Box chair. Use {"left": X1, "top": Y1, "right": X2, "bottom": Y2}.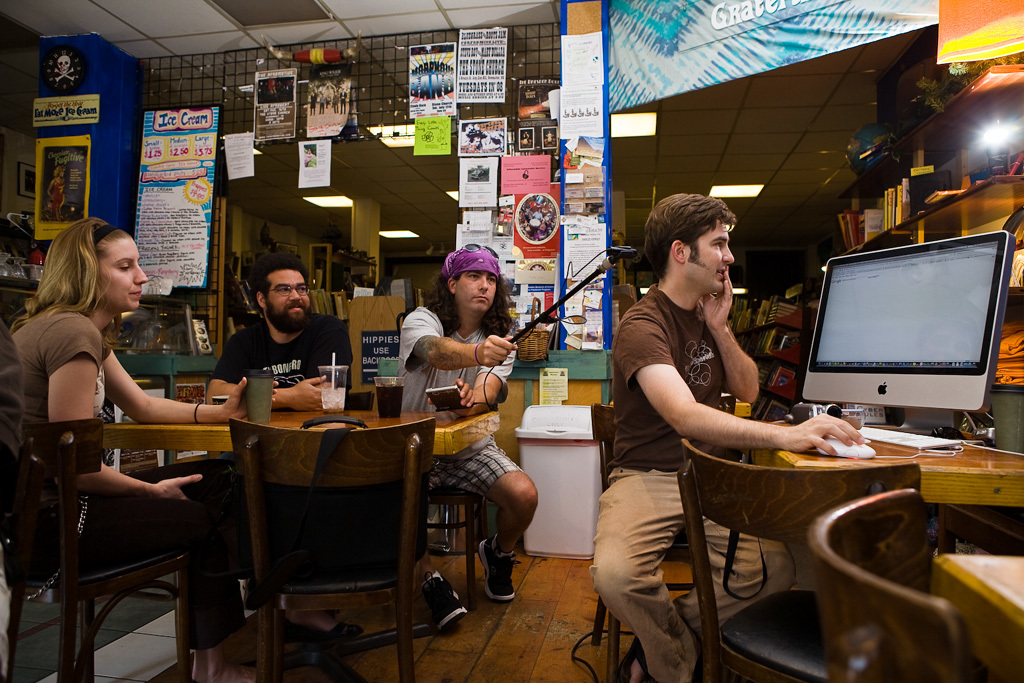
{"left": 676, "top": 437, "right": 924, "bottom": 682}.
